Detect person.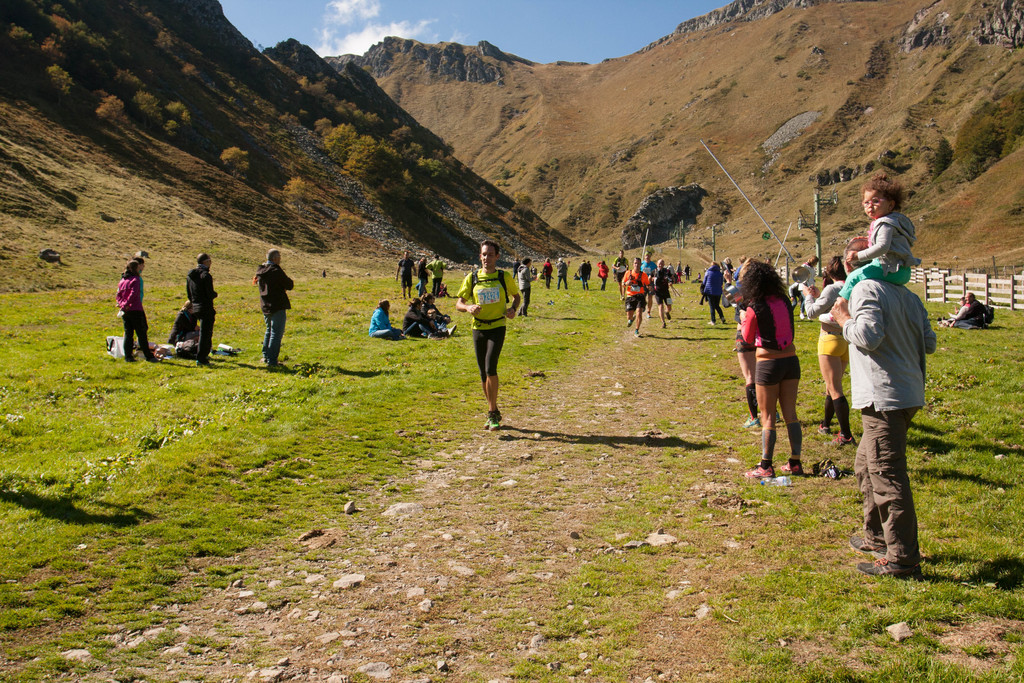
Detected at box=[639, 252, 655, 297].
